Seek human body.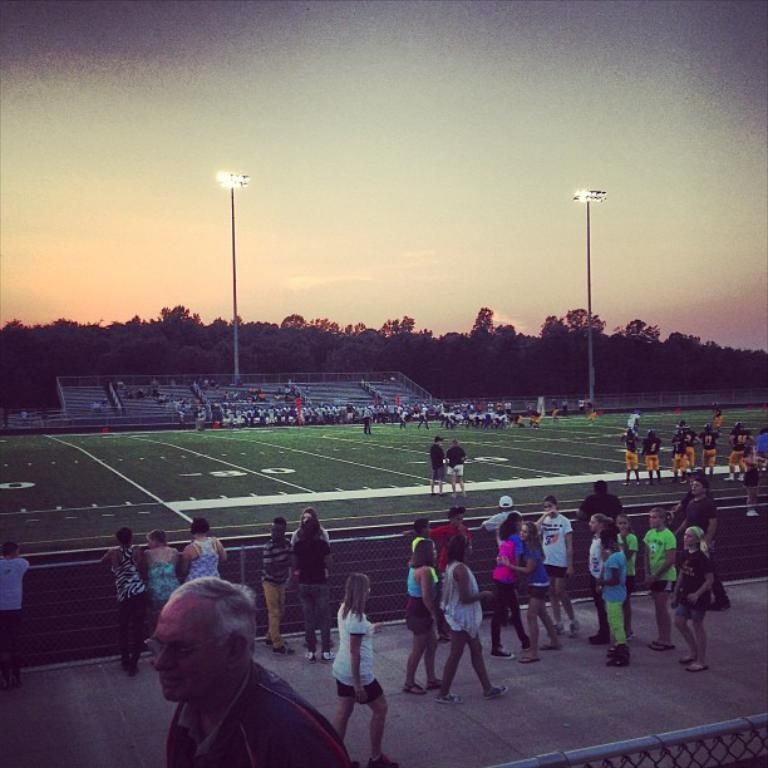
select_region(253, 537, 296, 656).
